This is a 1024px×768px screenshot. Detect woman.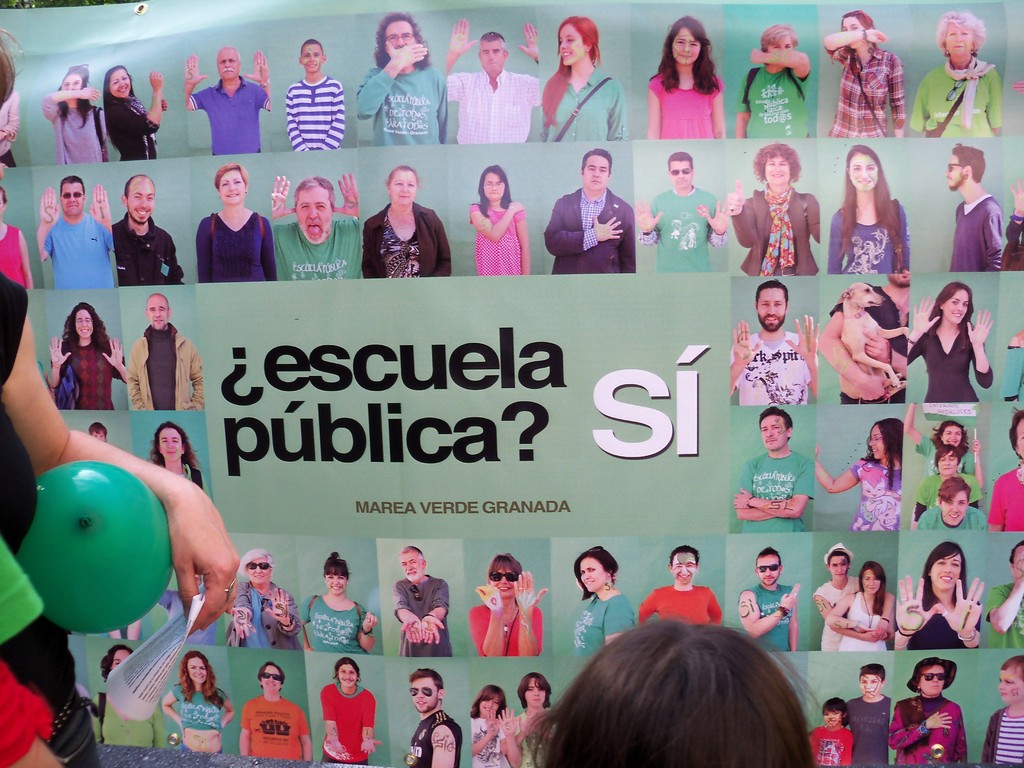
pyautogui.locateOnScreen(298, 550, 378, 652).
